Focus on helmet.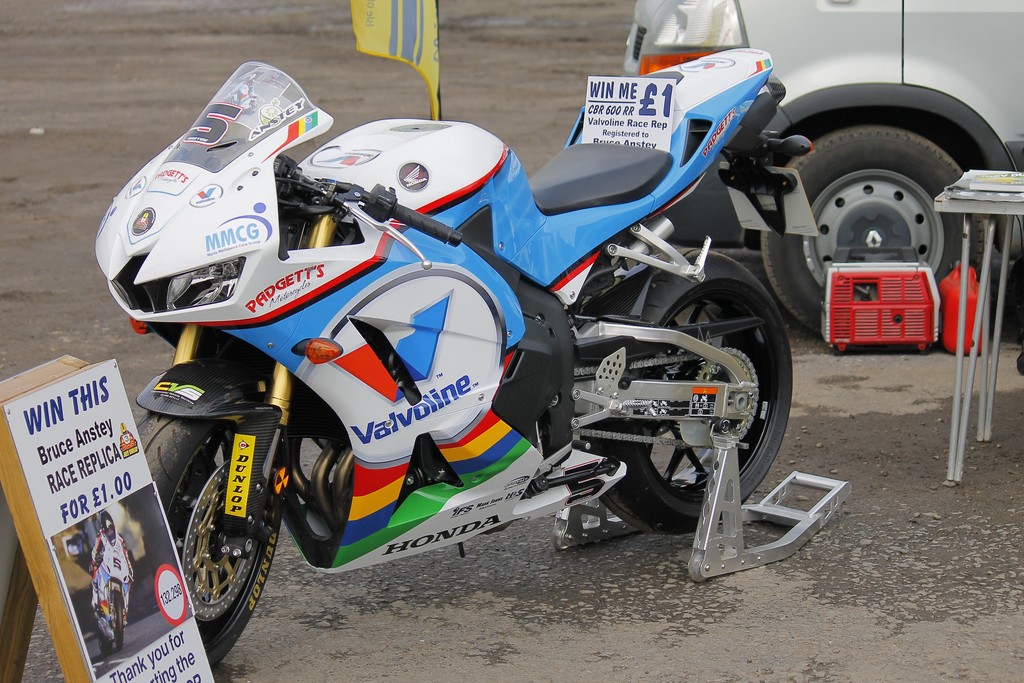
Focused at BBox(97, 511, 115, 539).
